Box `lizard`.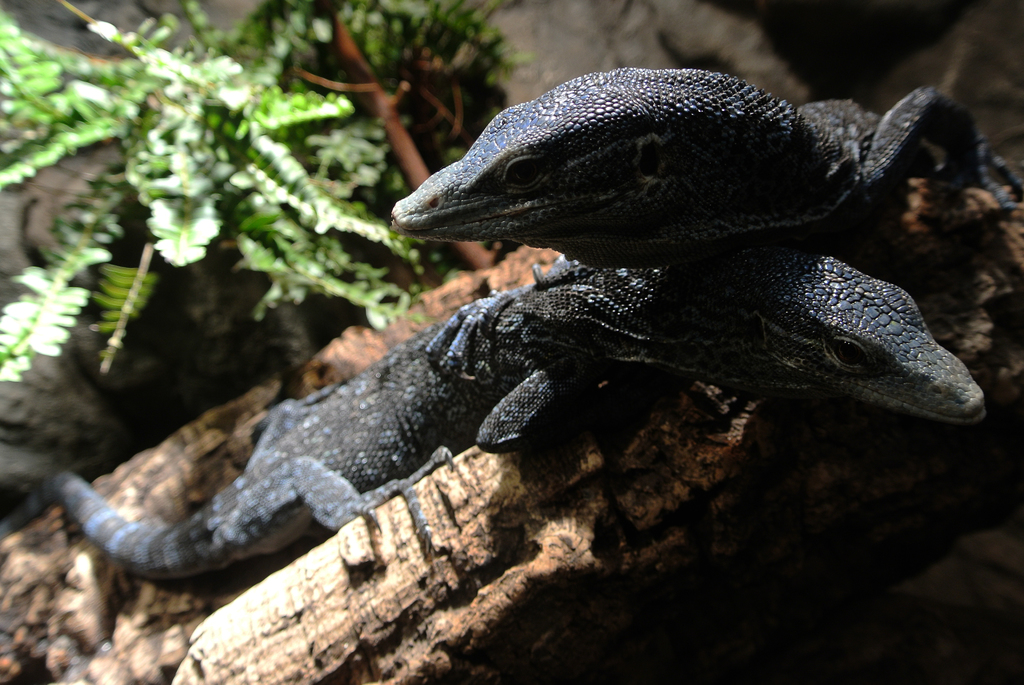
384:57:1002:263.
